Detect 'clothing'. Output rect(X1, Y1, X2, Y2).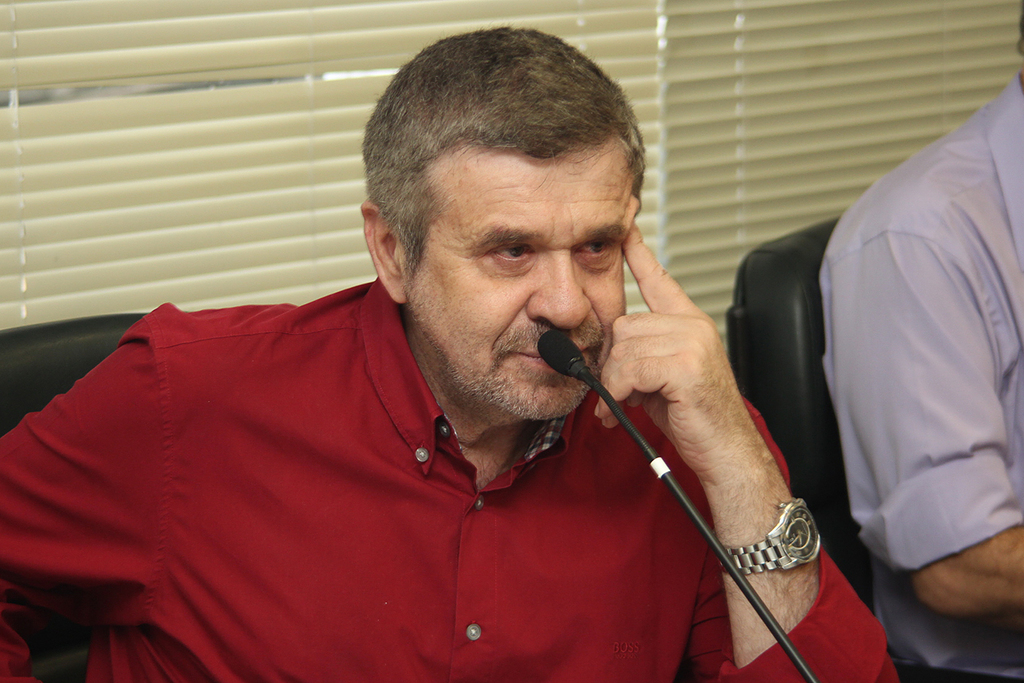
rect(785, 71, 1023, 682).
